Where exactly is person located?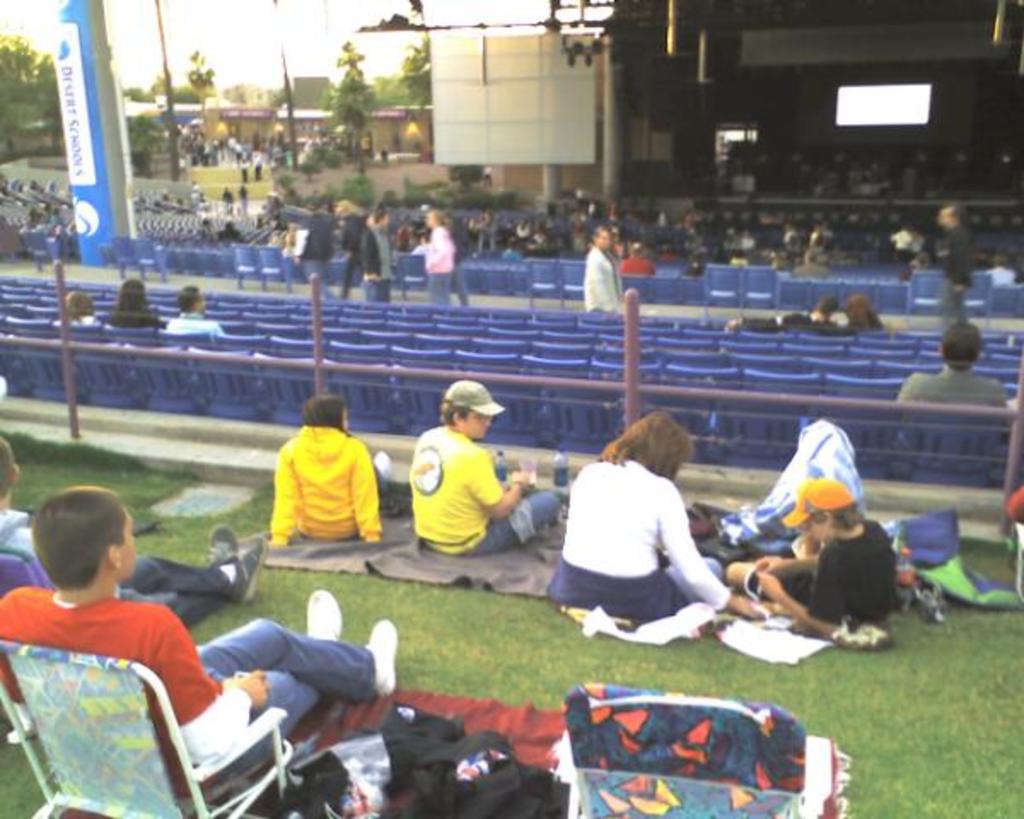
Its bounding box is select_region(585, 225, 626, 316).
